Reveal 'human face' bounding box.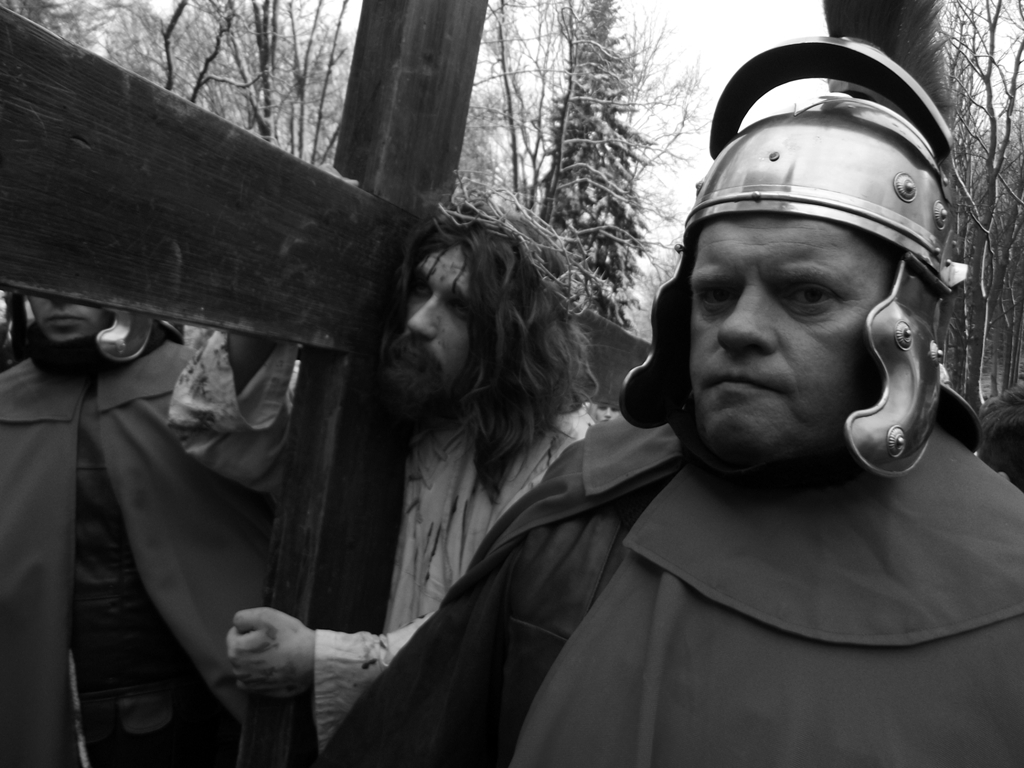
Revealed: 25, 294, 110, 342.
